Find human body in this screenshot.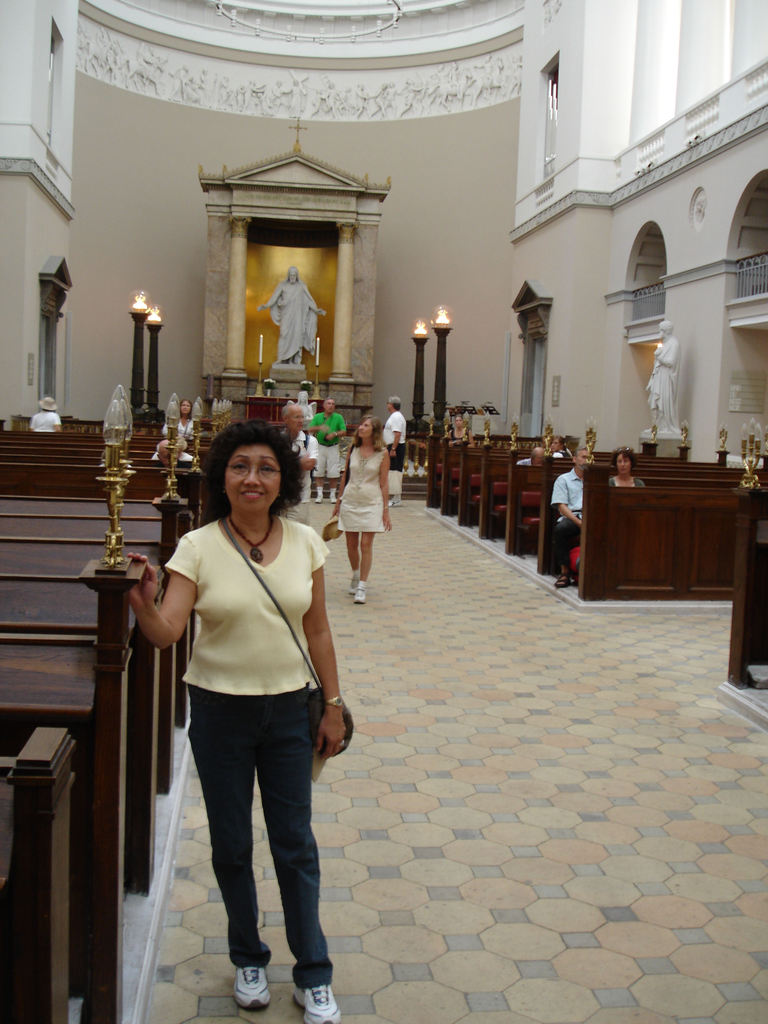
The bounding box for human body is rect(281, 405, 319, 522).
